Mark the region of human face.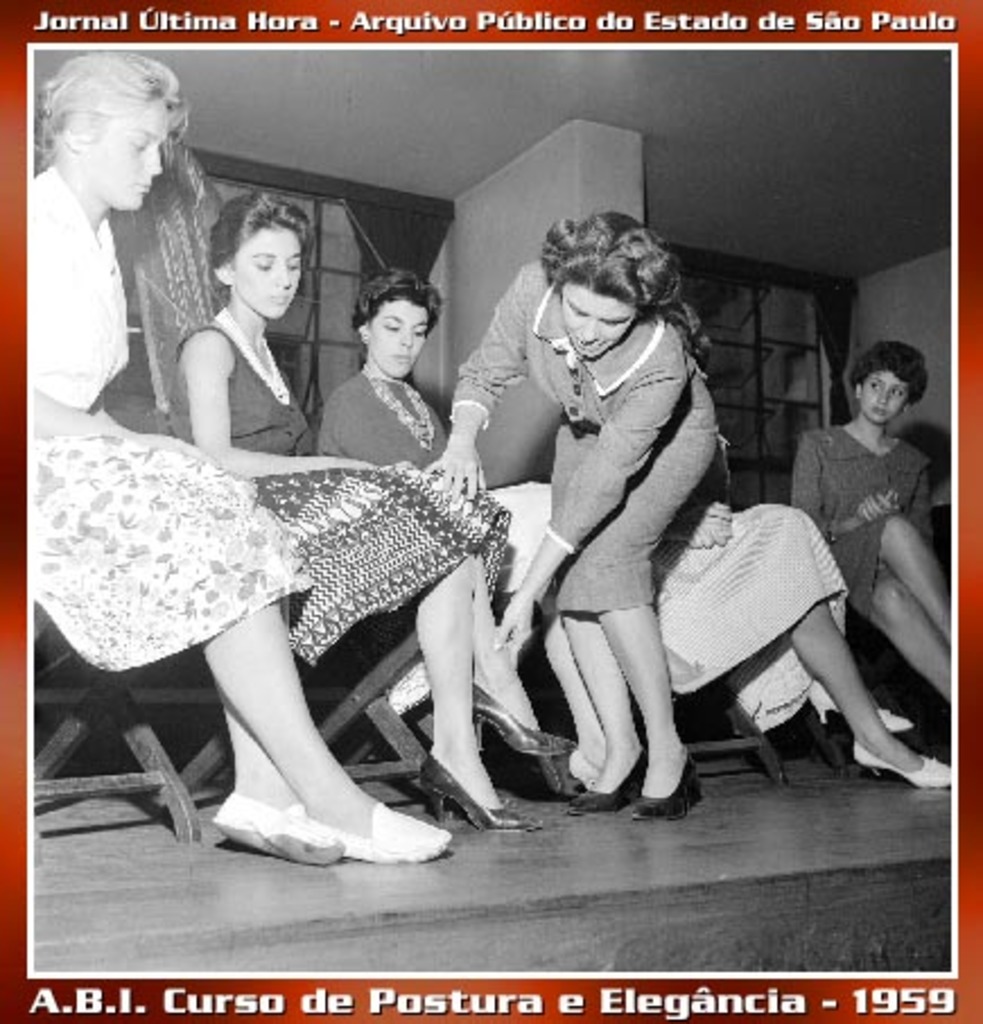
Region: bbox=(847, 362, 917, 425).
